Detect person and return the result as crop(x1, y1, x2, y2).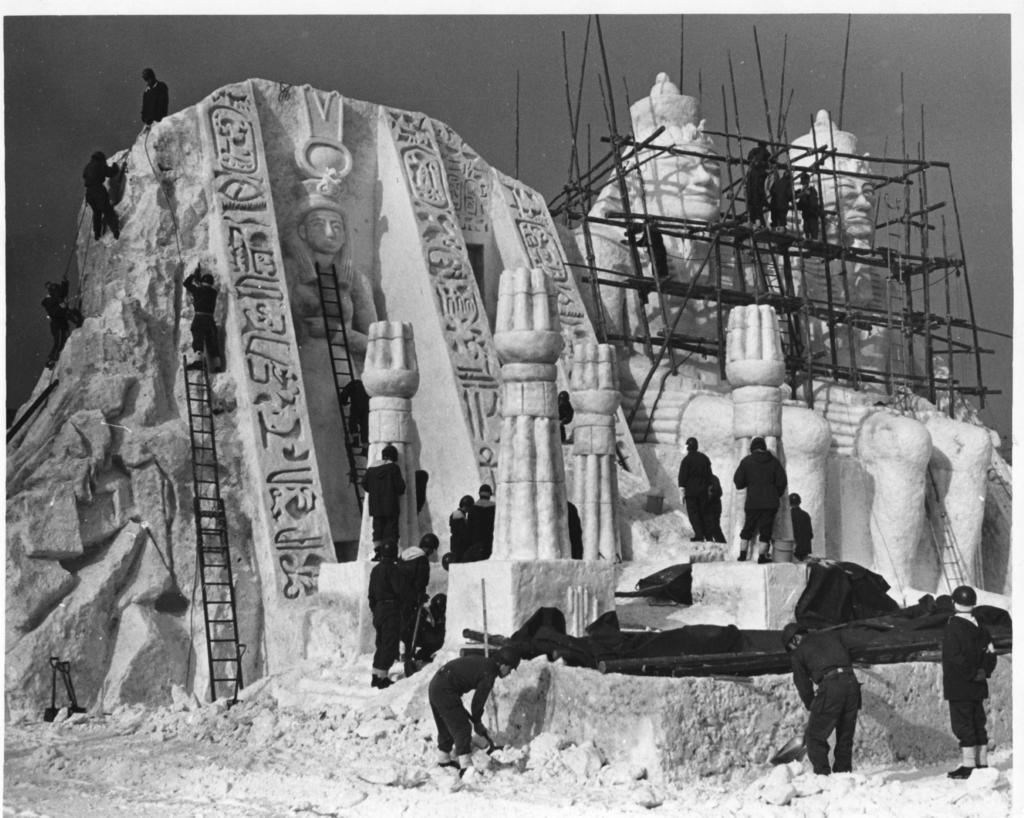
crop(941, 585, 1000, 779).
